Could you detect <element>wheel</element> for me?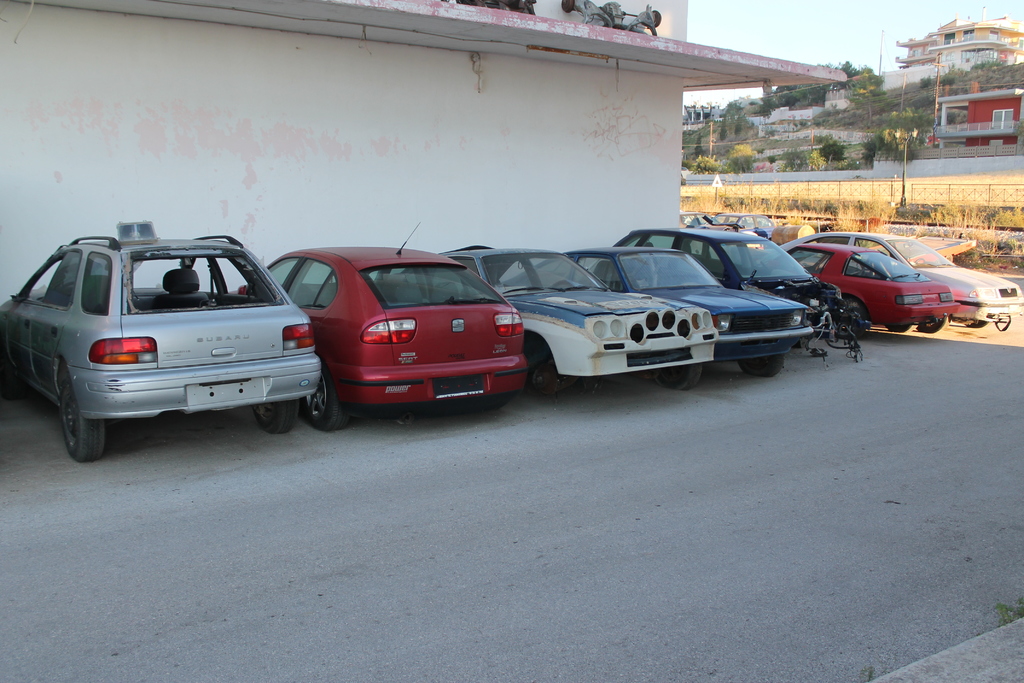
Detection result: locate(916, 317, 946, 334).
